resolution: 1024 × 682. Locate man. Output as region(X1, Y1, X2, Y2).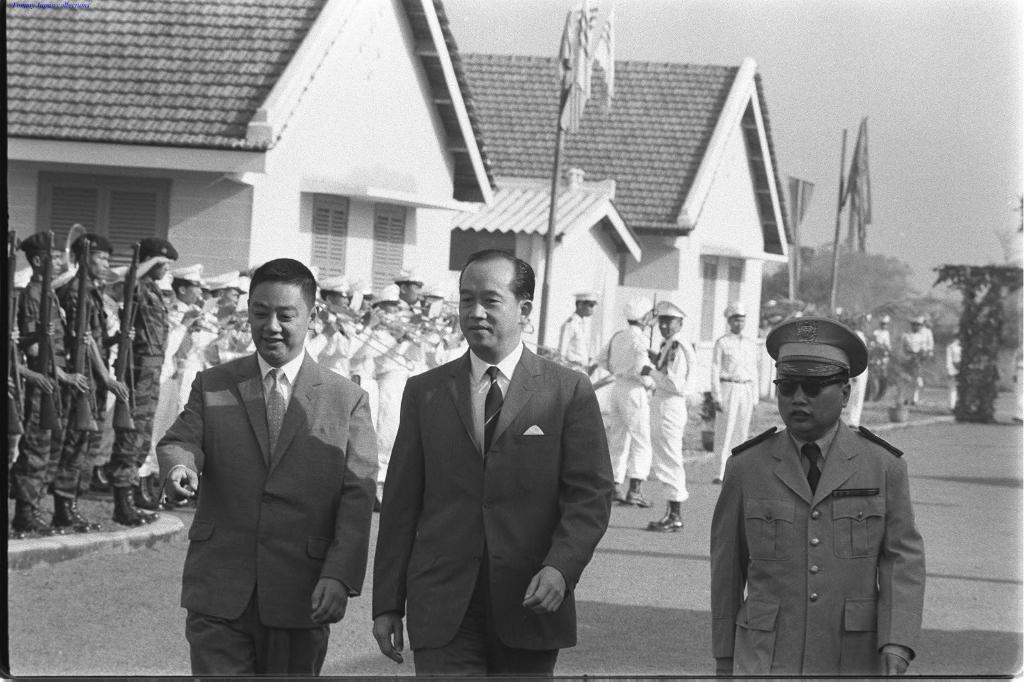
region(707, 318, 924, 676).
